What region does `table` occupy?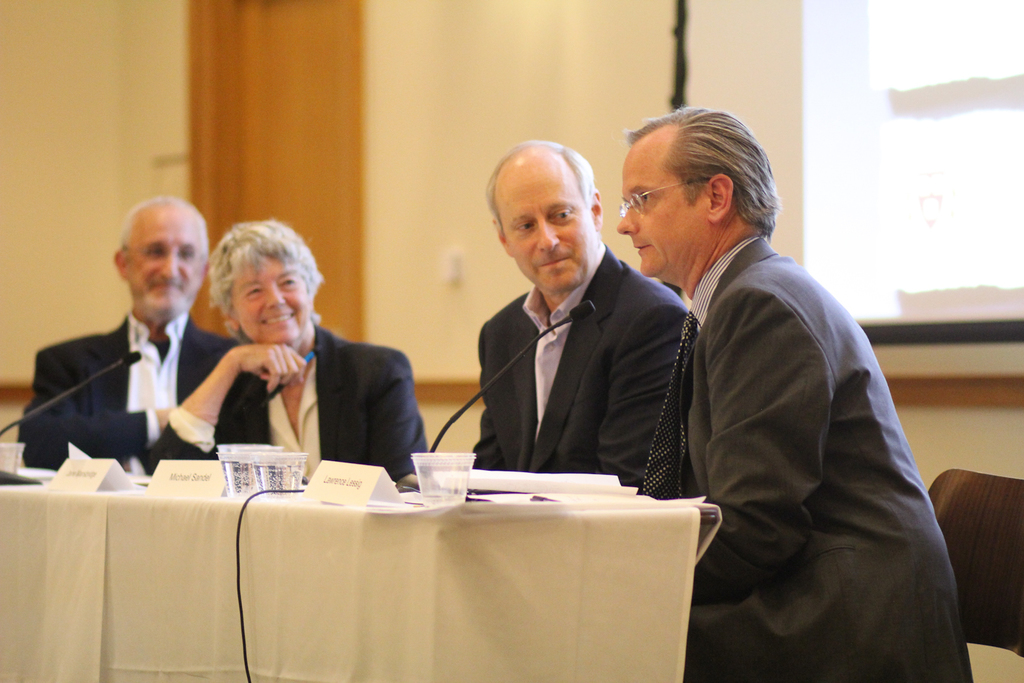
<bbox>0, 484, 722, 682</bbox>.
